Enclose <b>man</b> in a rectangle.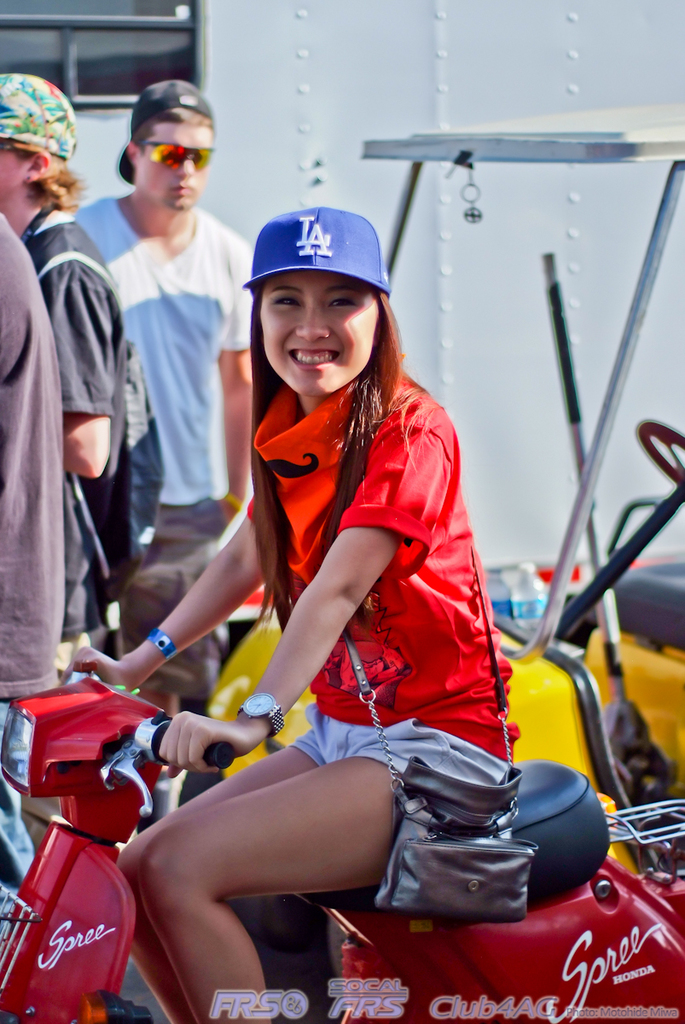
{"left": 0, "top": 71, "right": 148, "bottom": 659}.
